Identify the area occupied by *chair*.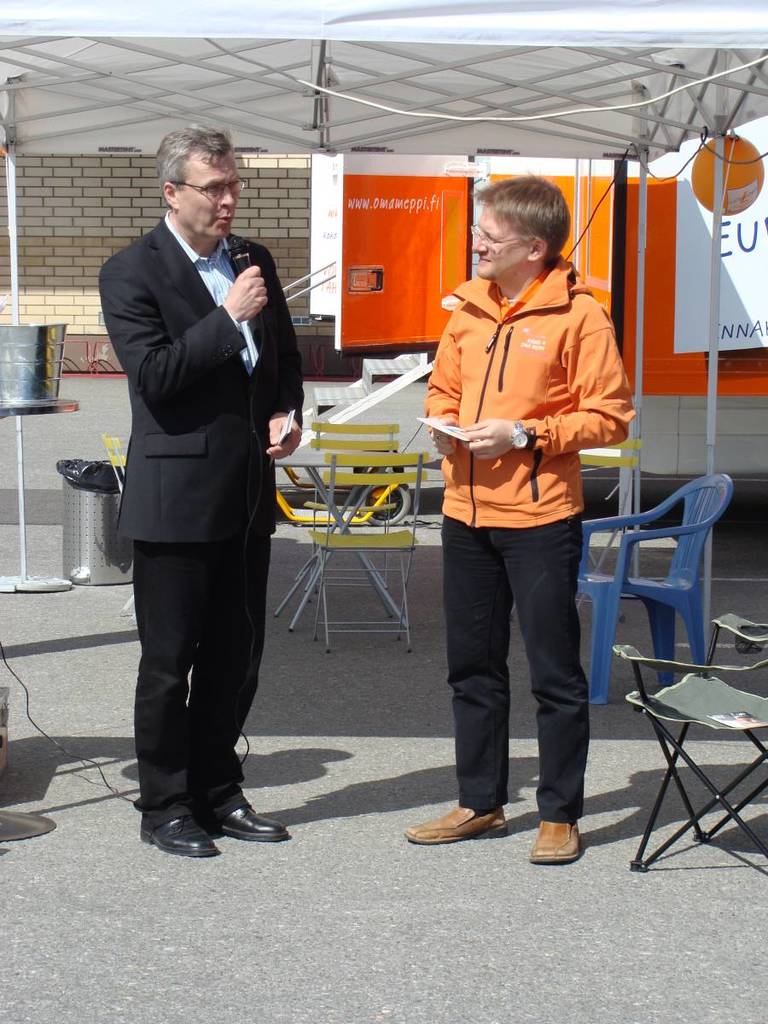
Area: box(543, 438, 643, 612).
